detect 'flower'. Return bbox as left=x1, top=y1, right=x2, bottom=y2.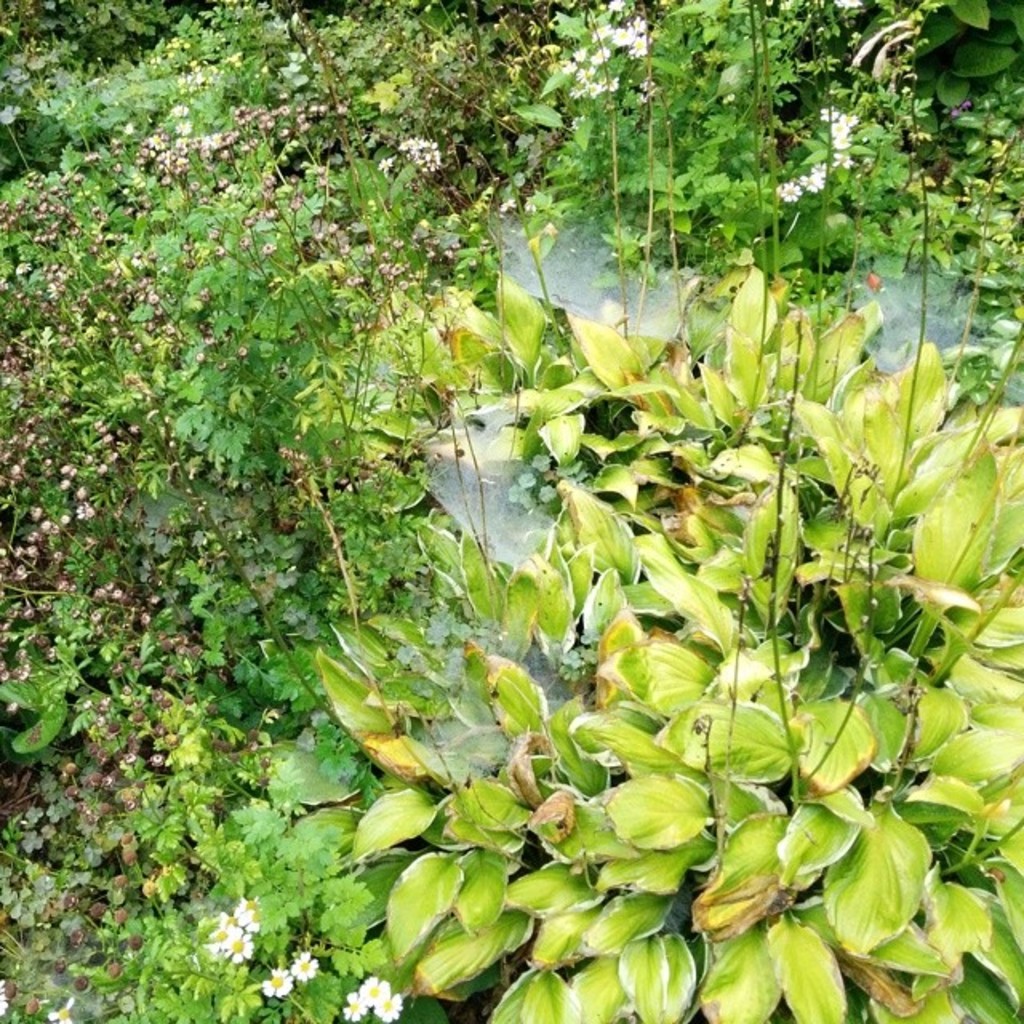
left=778, top=98, right=850, bottom=203.
